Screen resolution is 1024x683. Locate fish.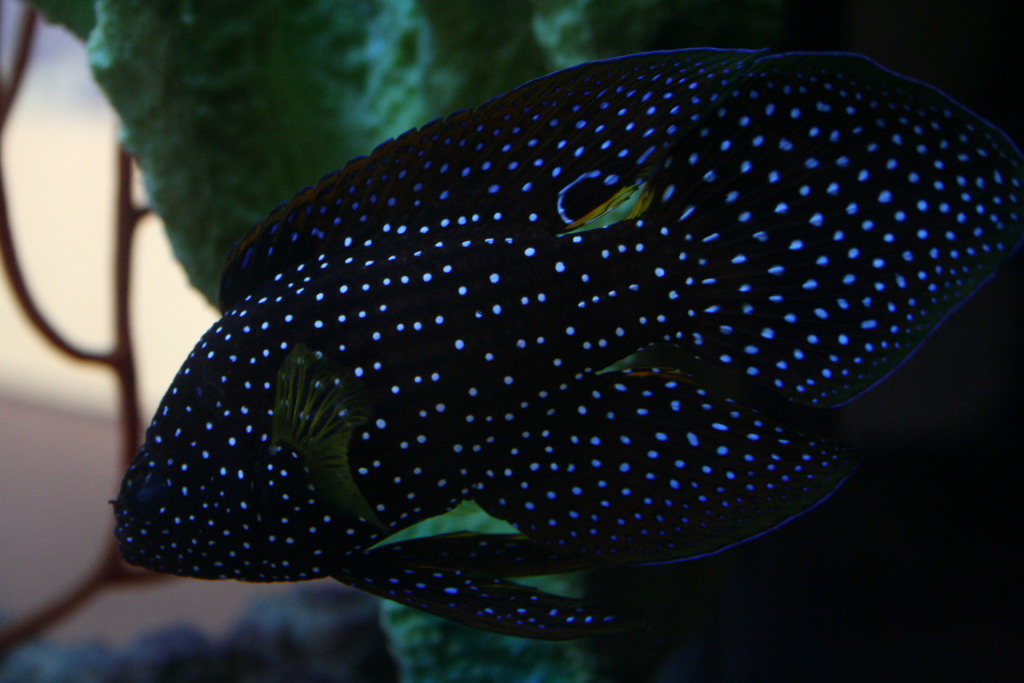
detection(115, 52, 1023, 638).
